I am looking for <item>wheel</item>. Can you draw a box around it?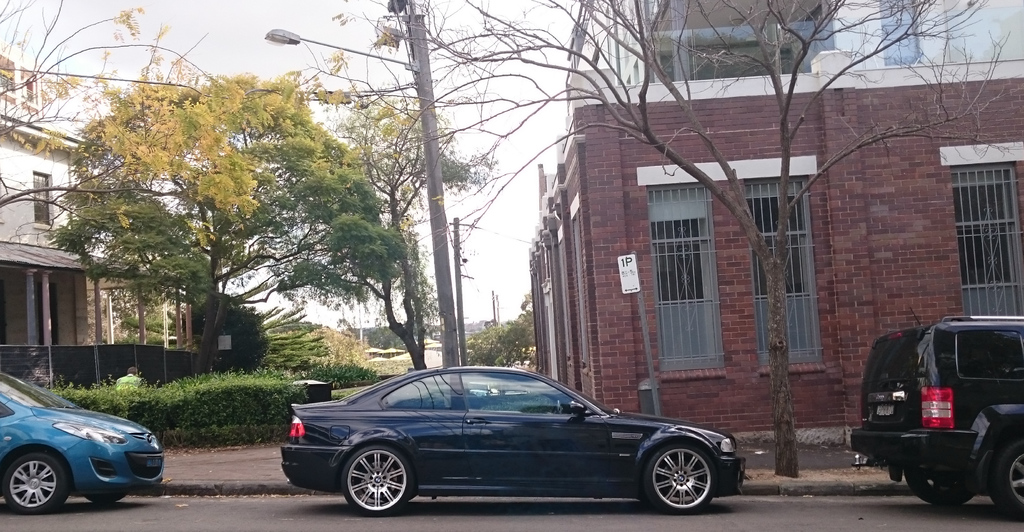
Sure, the bounding box is left=645, top=446, right=716, bottom=513.
